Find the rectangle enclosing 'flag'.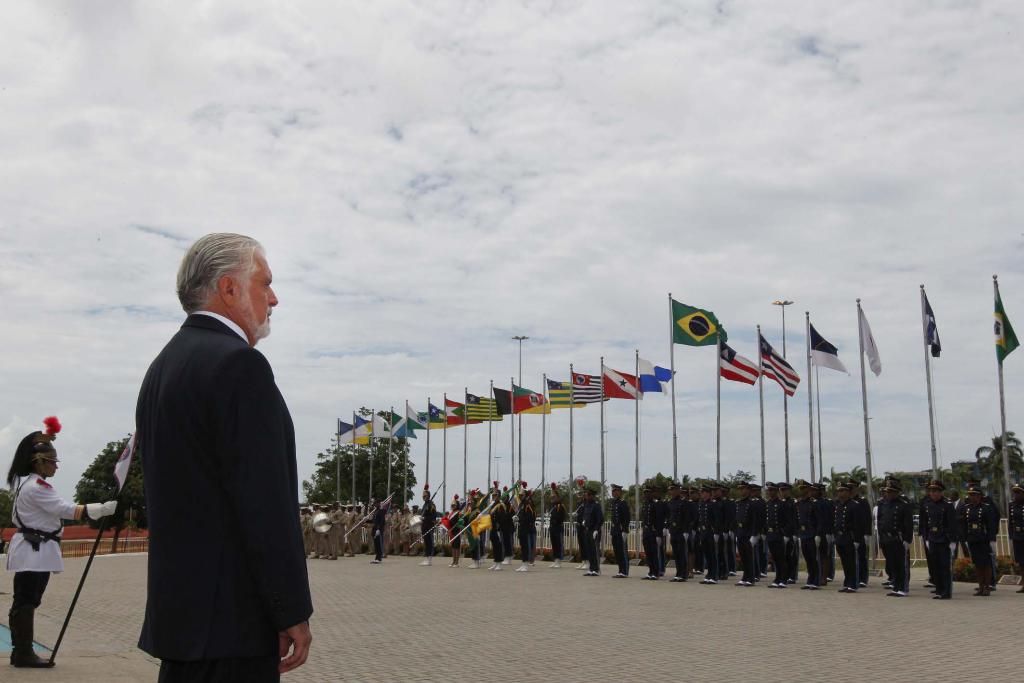
811/325/845/373.
